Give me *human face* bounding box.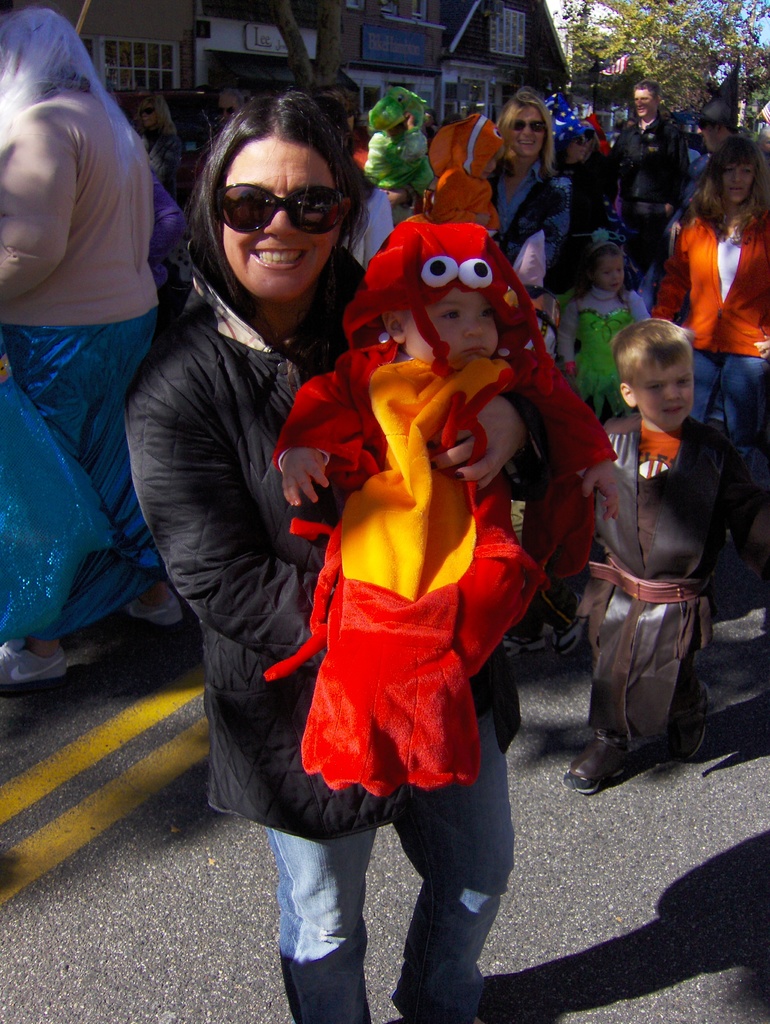
636, 357, 696, 429.
